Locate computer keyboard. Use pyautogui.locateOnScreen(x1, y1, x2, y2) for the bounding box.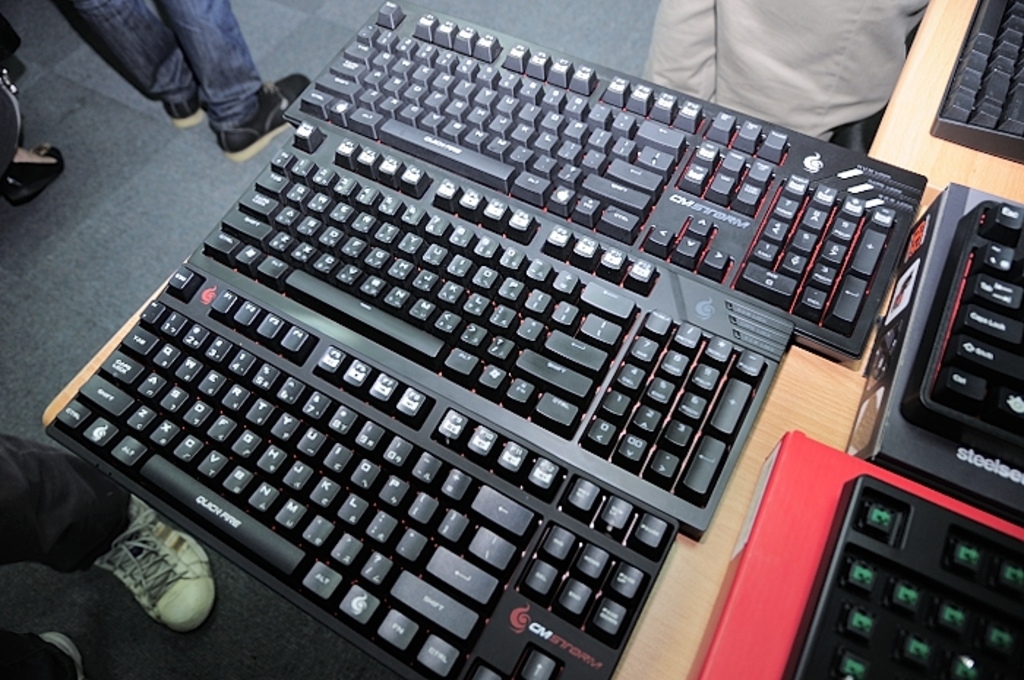
pyautogui.locateOnScreen(784, 474, 1023, 679).
